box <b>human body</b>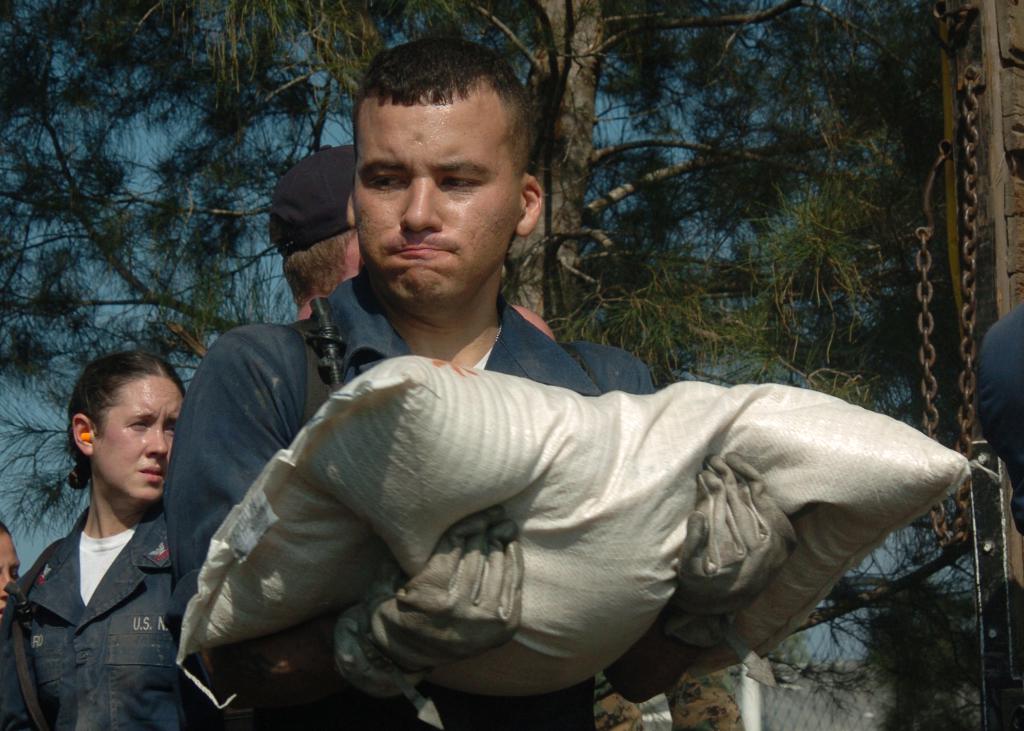
<bbox>968, 300, 1023, 536</bbox>
